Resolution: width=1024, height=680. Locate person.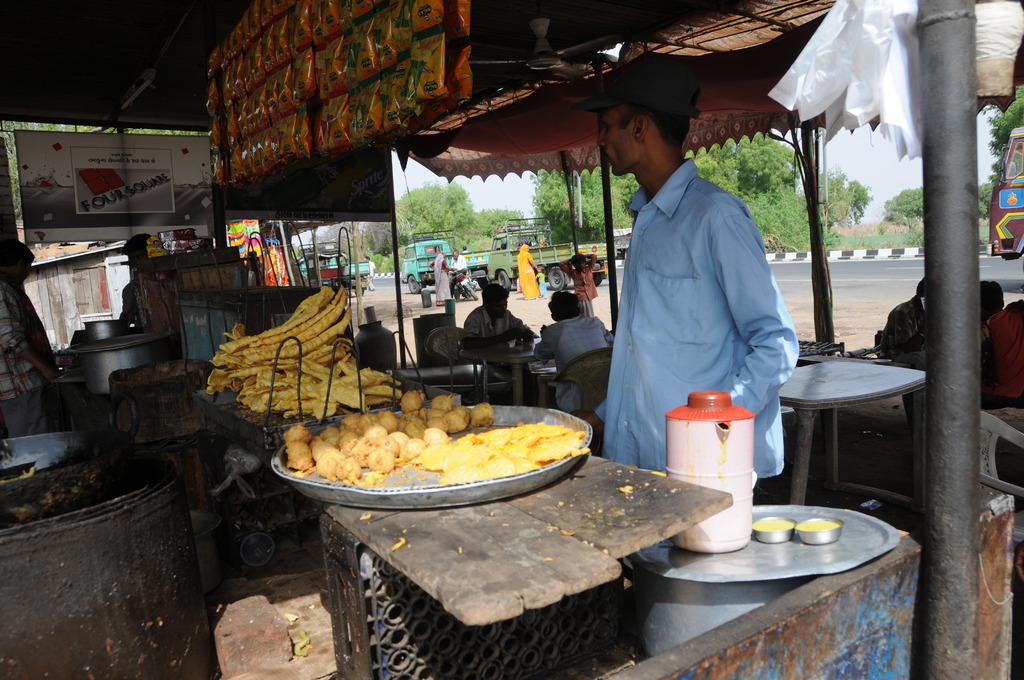
880, 278, 930, 369.
